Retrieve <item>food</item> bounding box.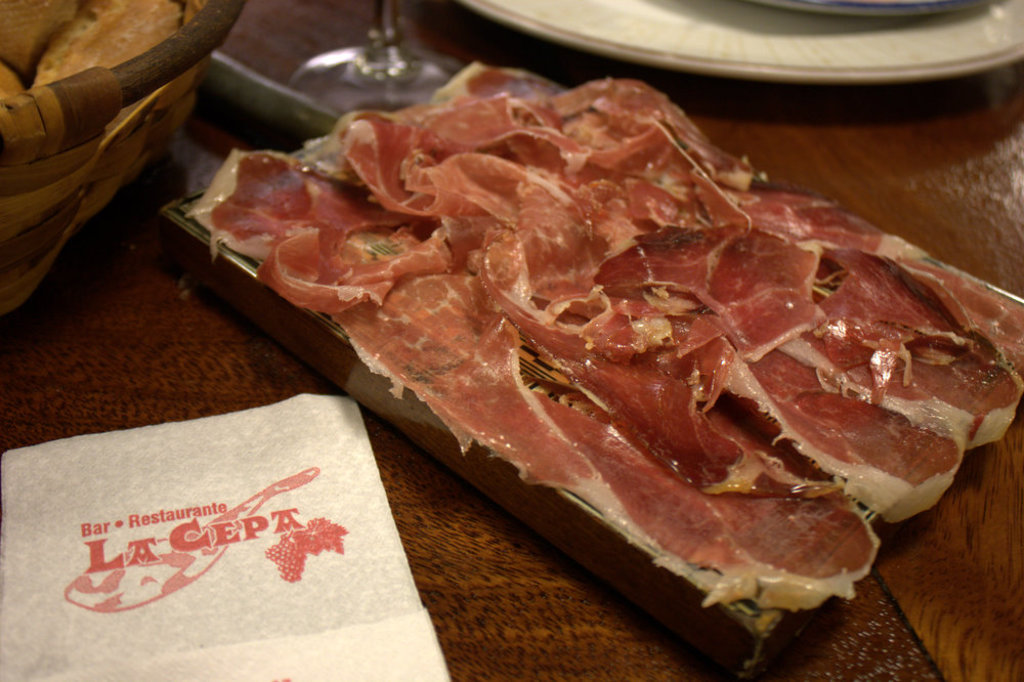
Bounding box: pyautogui.locateOnScreen(180, 78, 997, 576).
